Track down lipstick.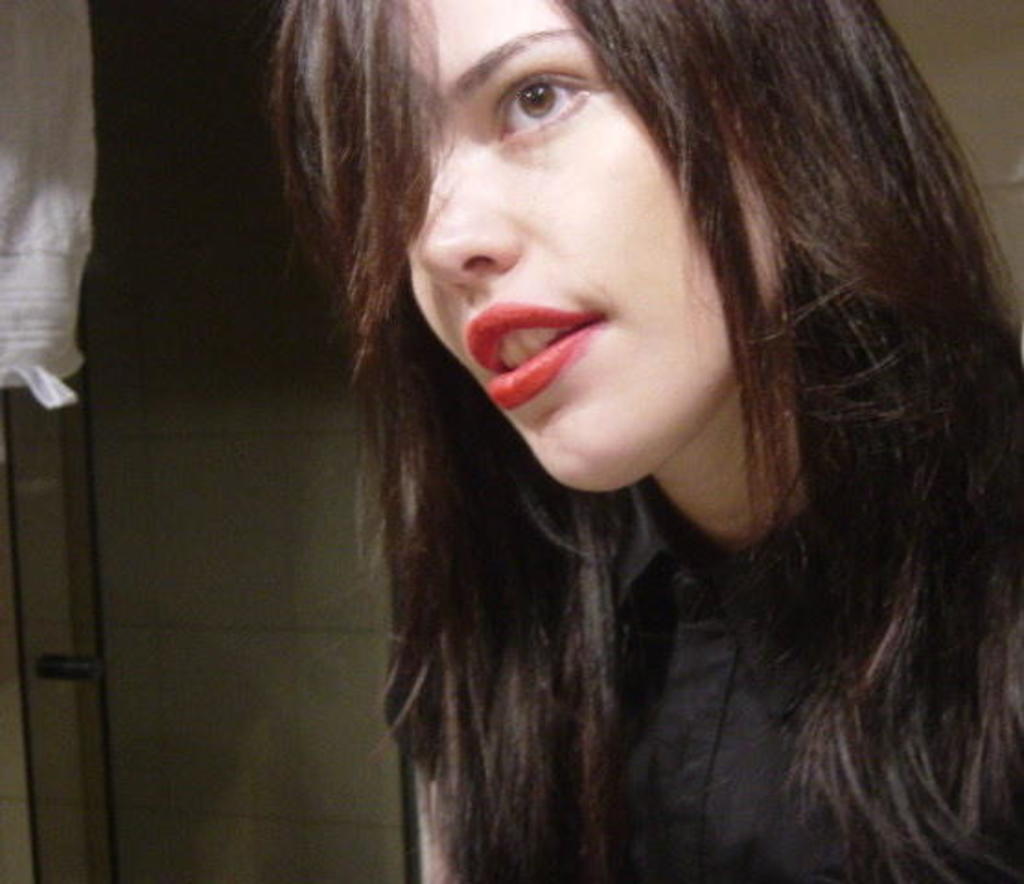
Tracked to [x1=460, y1=302, x2=608, y2=411].
